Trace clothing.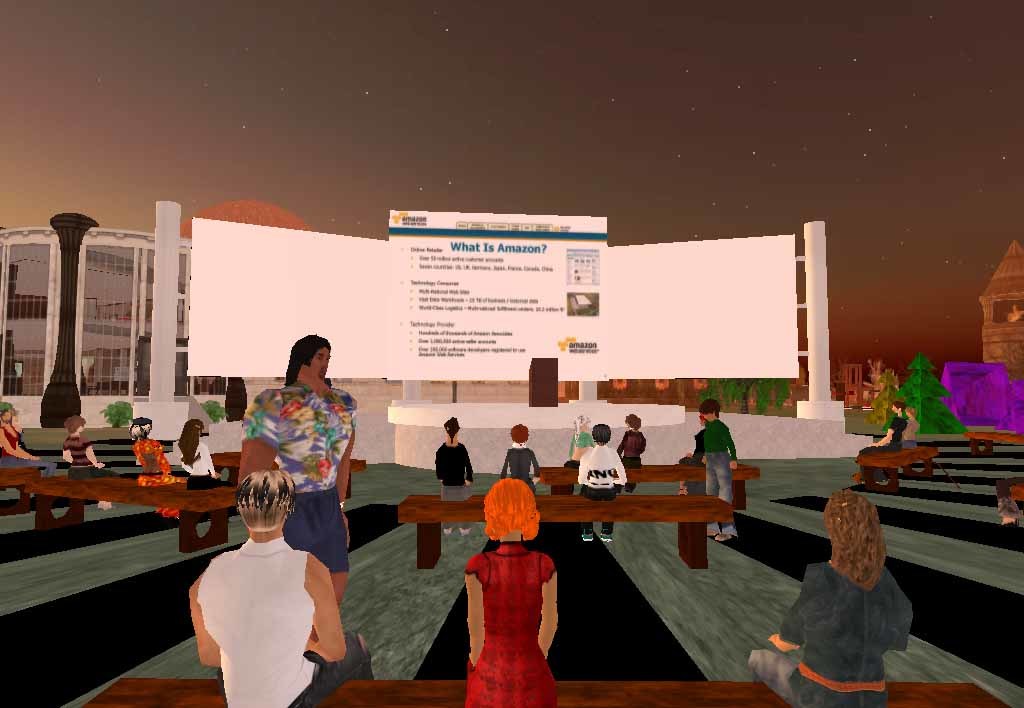
Traced to (133,436,174,484).
